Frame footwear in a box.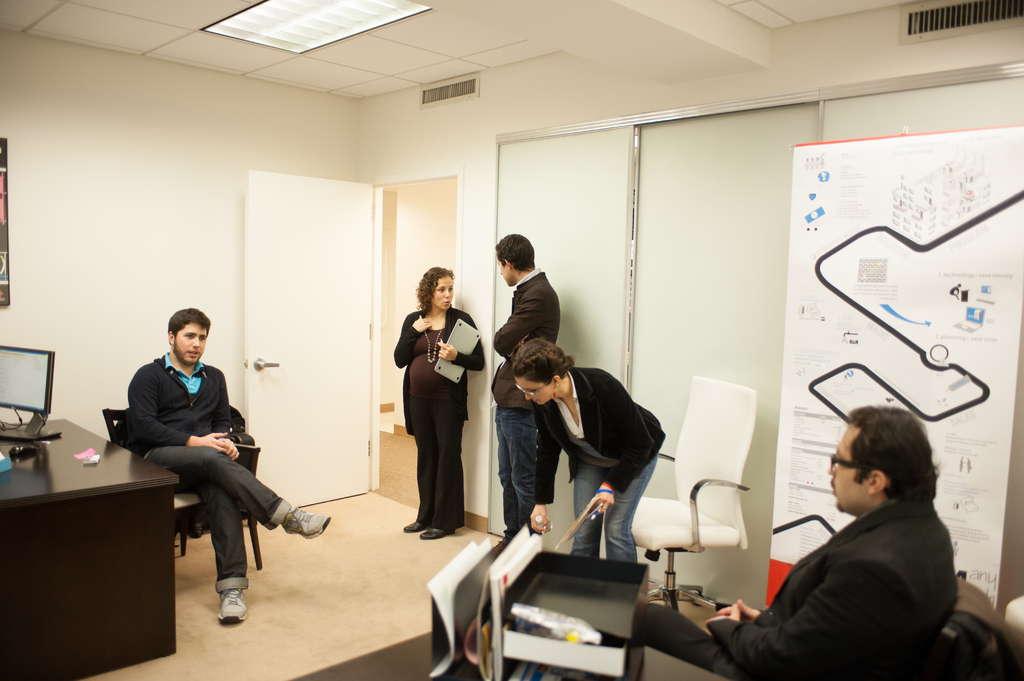
[214,586,251,624].
